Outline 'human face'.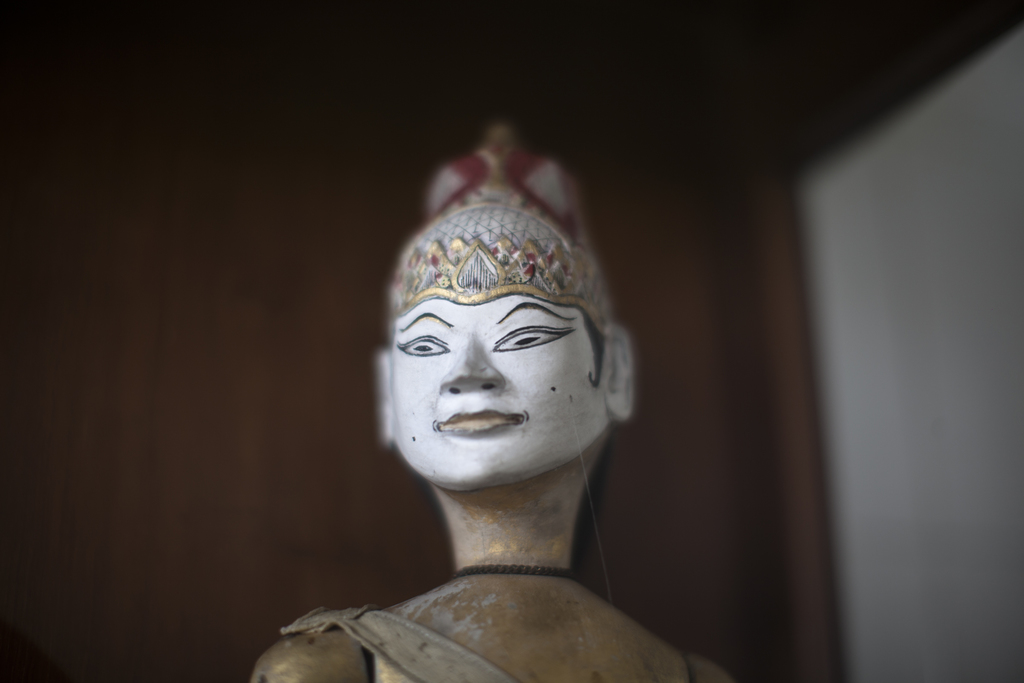
Outline: BBox(388, 298, 611, 493).
